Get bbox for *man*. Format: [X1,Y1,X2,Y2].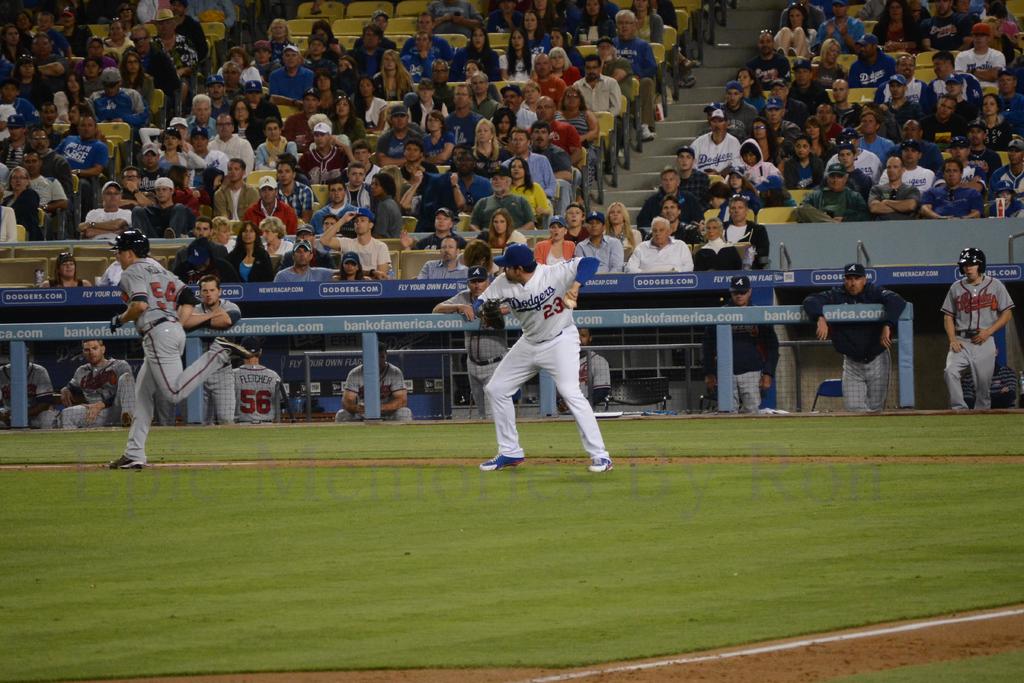
[279,90,325,153].
